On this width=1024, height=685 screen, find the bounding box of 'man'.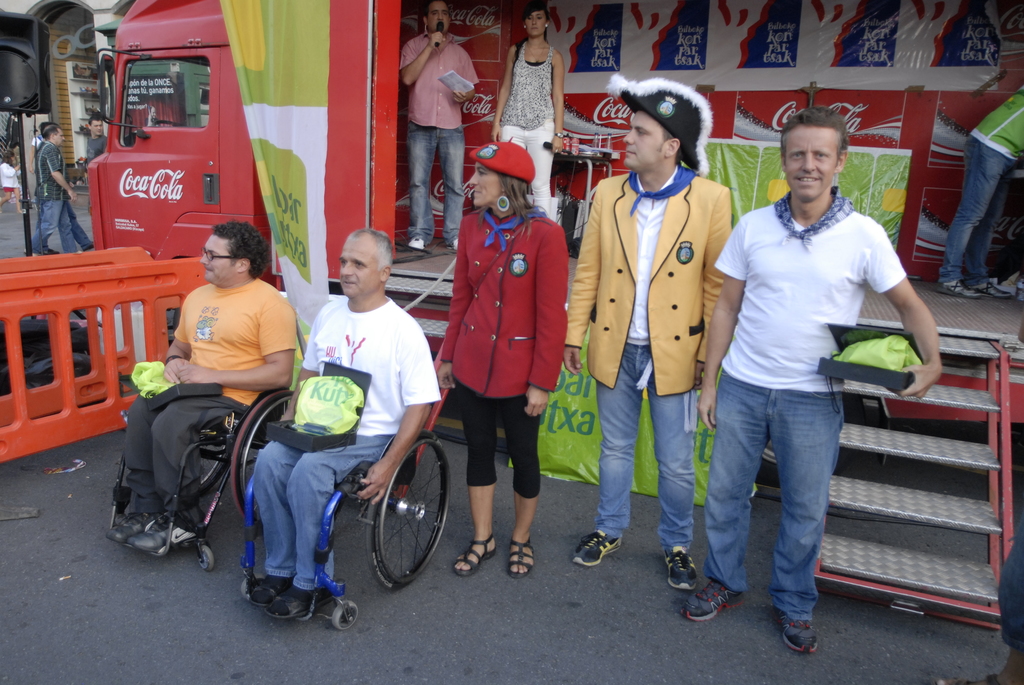
Bounding box: [934,83,1023,301].
